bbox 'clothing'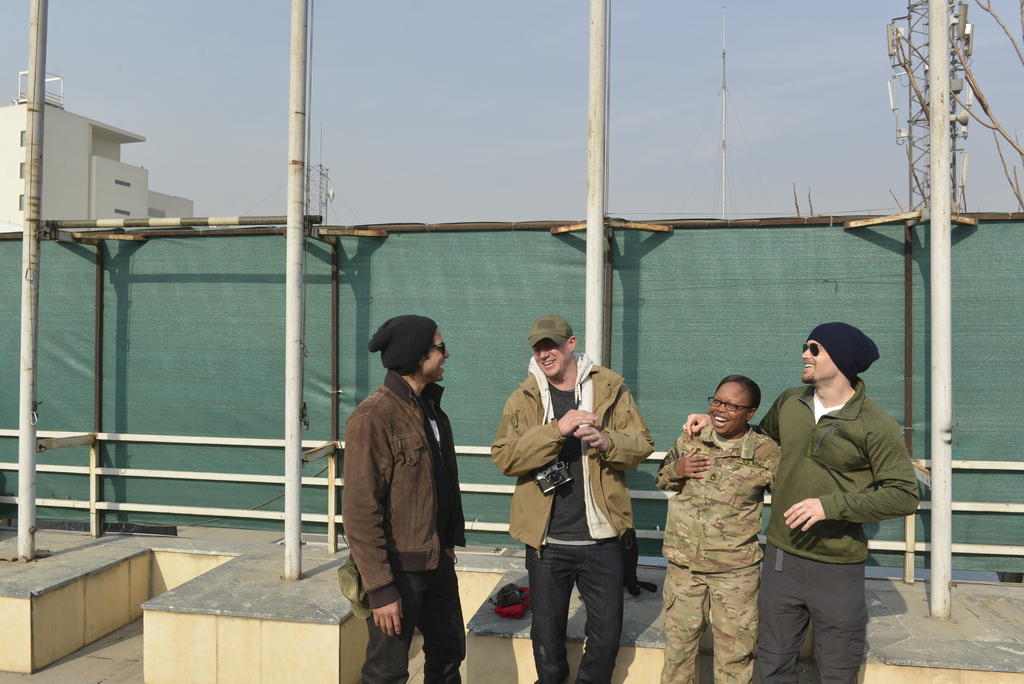
select_region(653, 426, 787, 683)
